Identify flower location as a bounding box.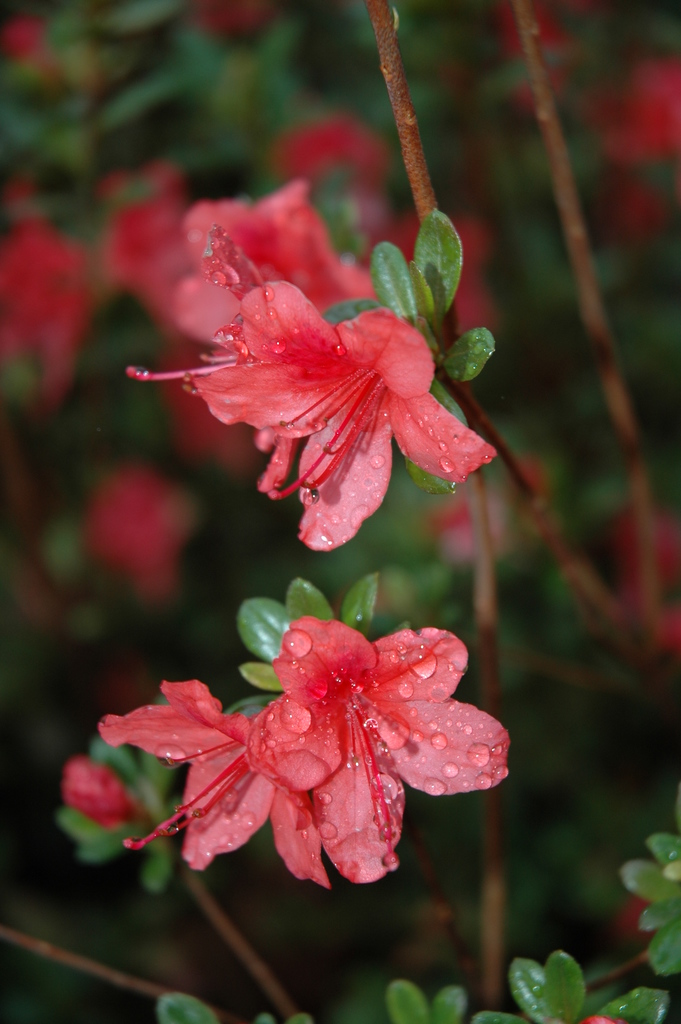
Rect(1, 10, 64, 87).
